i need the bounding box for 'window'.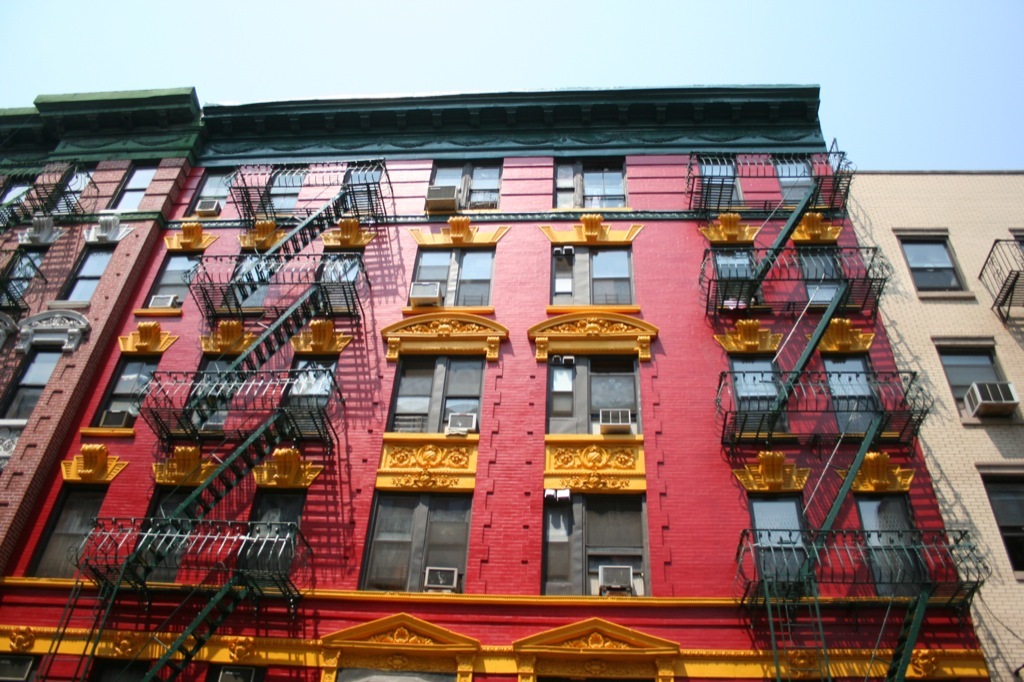
Here it is: region(428, 156, 499, 207).
